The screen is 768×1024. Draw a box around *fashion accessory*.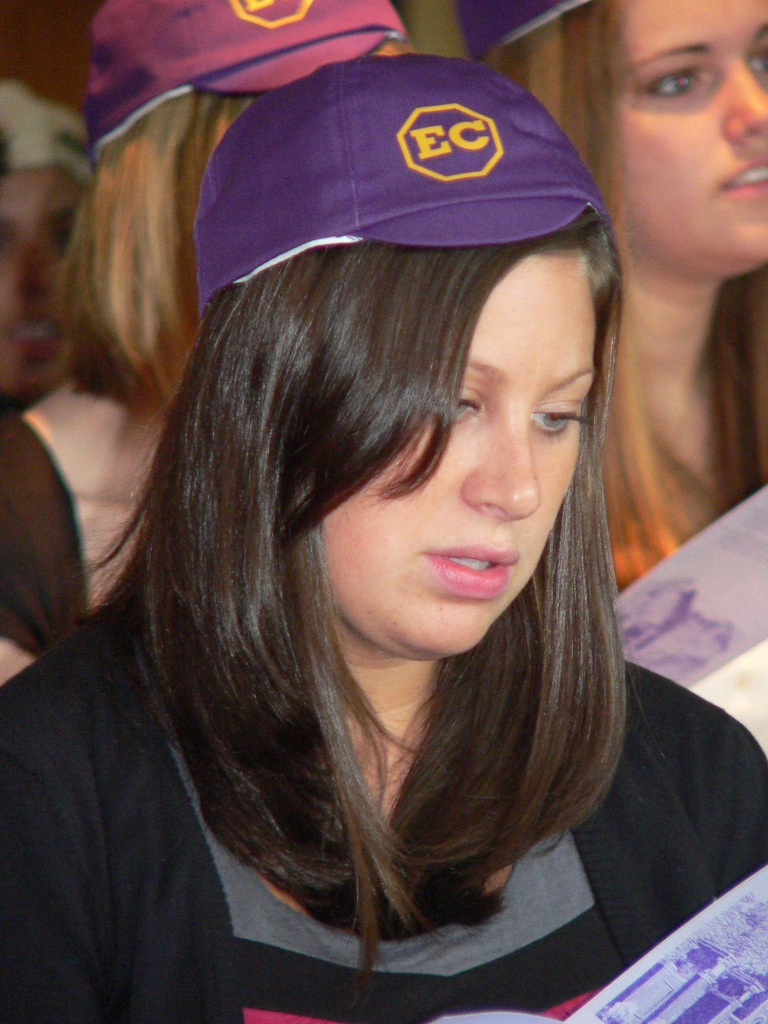
[458,3,591,61].
